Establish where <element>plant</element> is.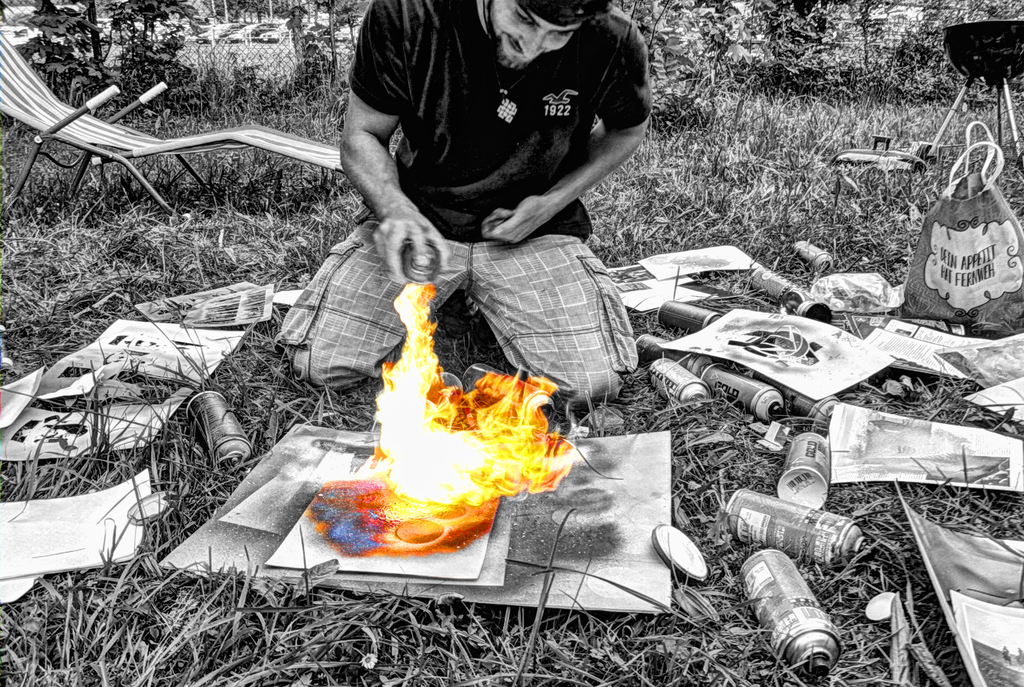
Established at box=[959, 0, 1023, 104].
